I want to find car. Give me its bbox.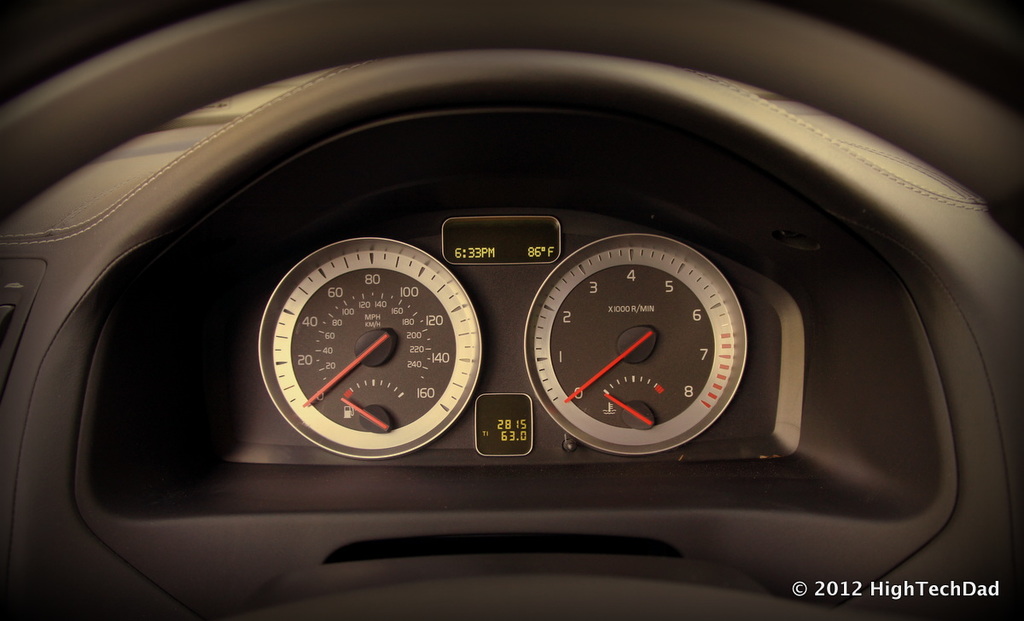
[0,0,1023,620].
